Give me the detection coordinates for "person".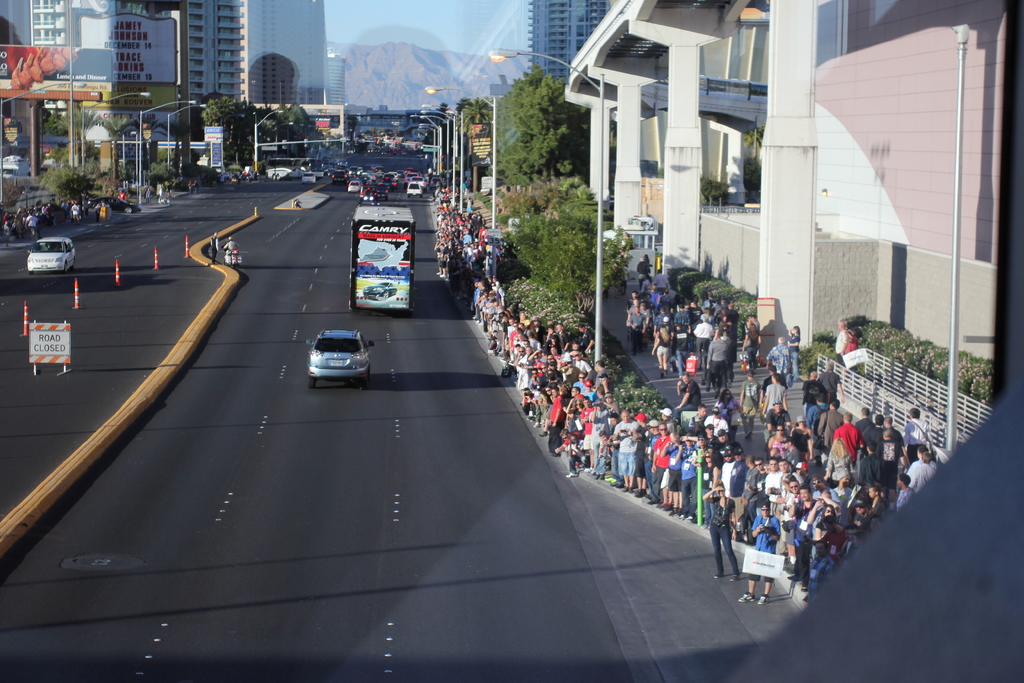
846,327,858,355.
